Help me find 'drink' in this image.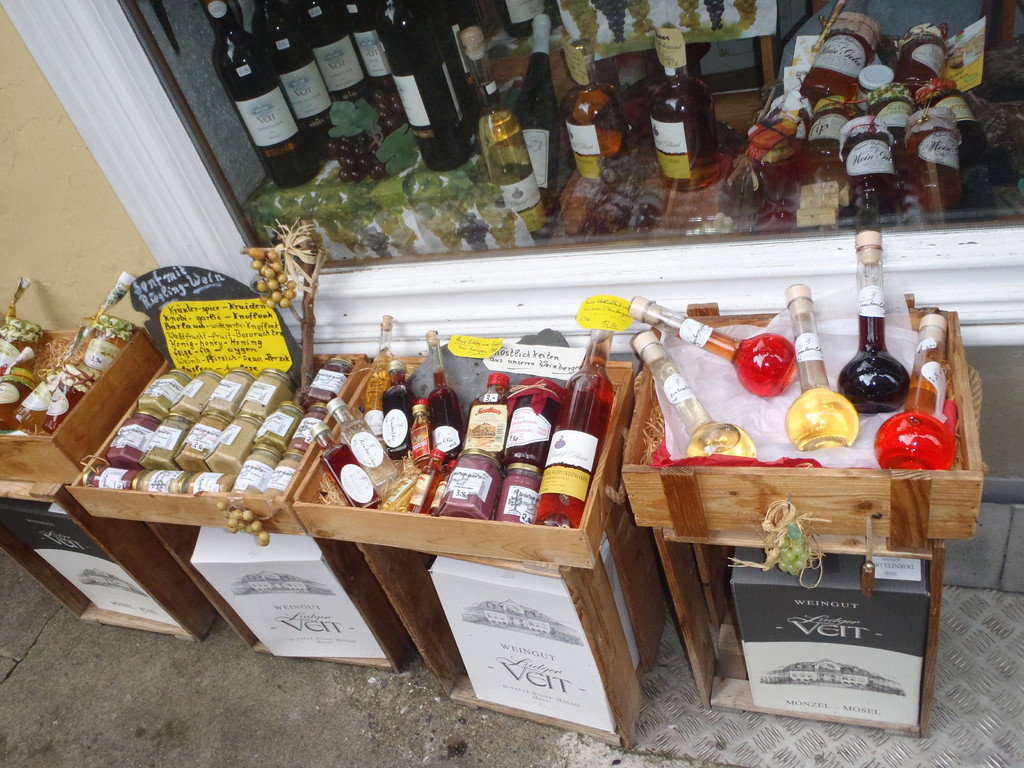
Found it: {"x1": 477, "y1": 76, "x2": 551, "y2": 236}.
